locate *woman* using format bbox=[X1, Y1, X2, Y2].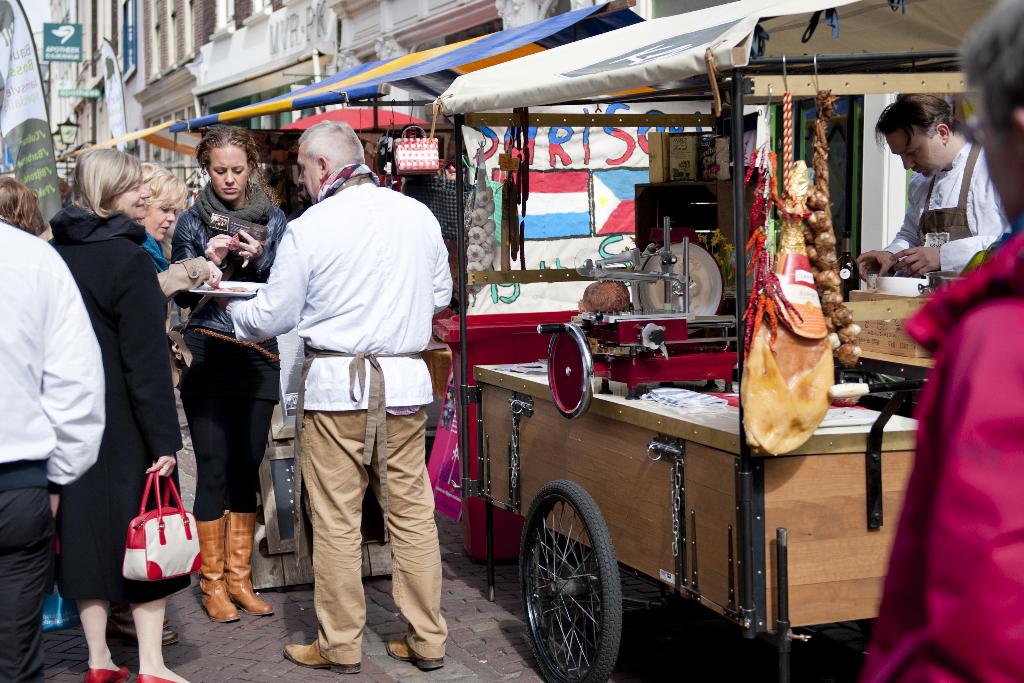
bbox=[43, 119, 183, 627].
